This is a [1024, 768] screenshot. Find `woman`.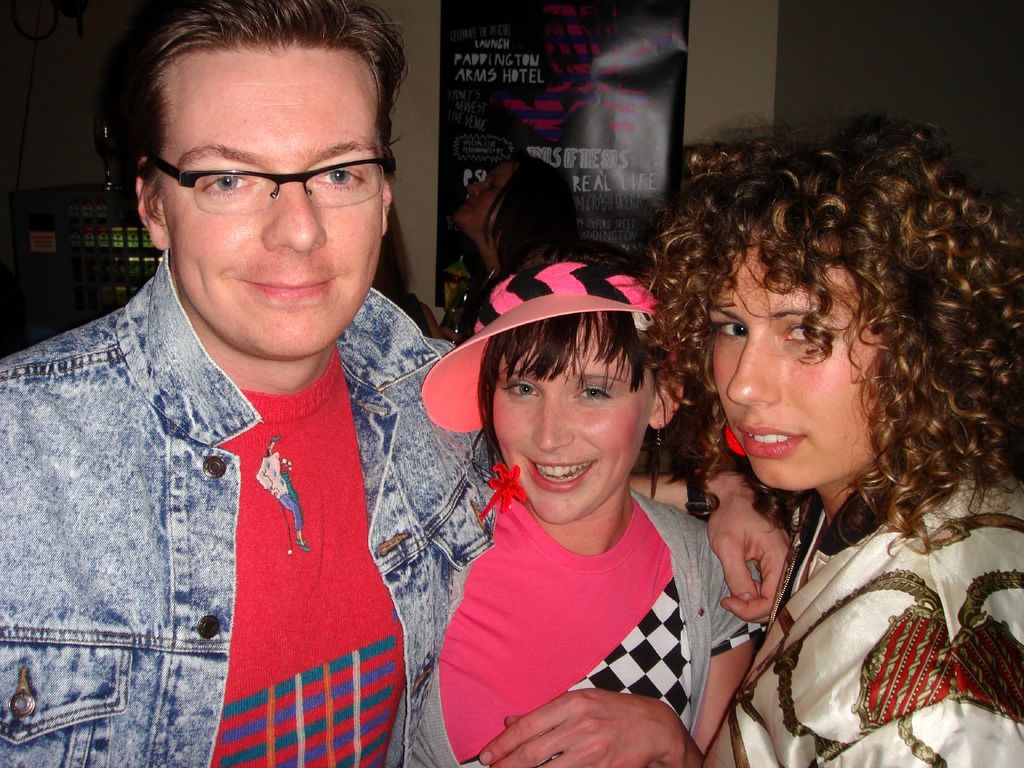
Bounding box: {"x1": 413, "y1": 157, "x2": 586, "y2": 344}.
